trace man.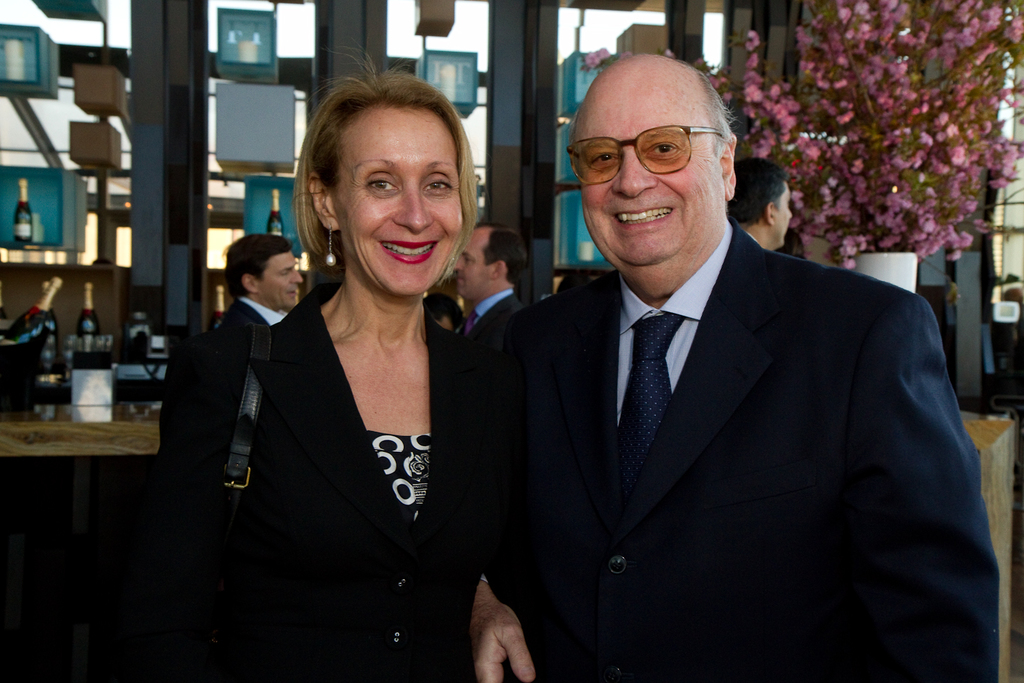
Traced to locate(725, 157, 796, 255).
